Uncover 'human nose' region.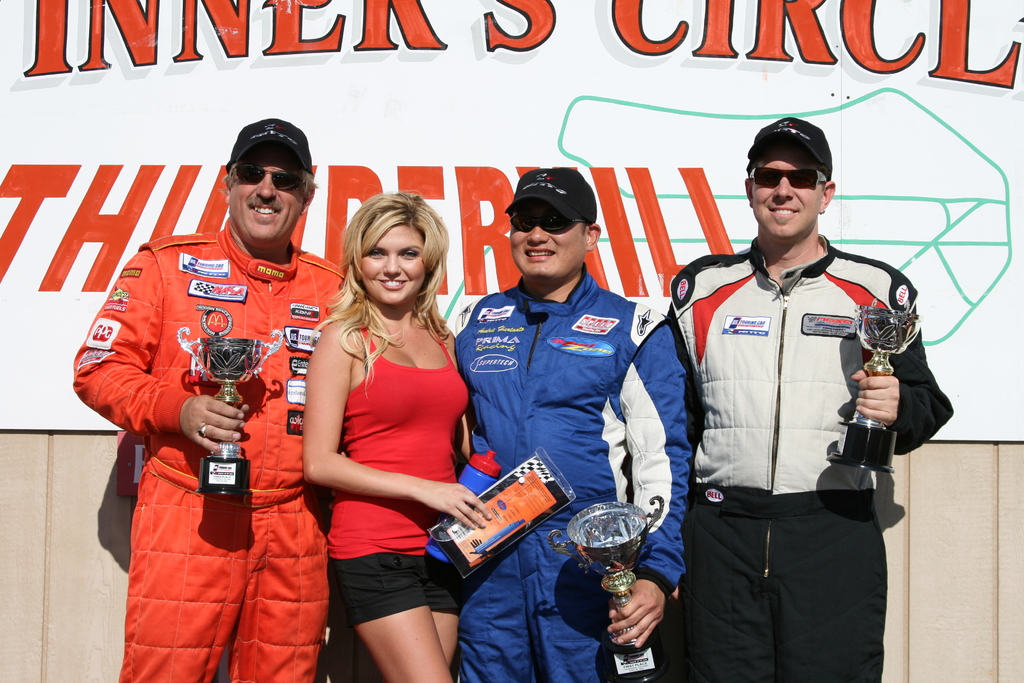
Uncovered: box(253, 173, 278, 204).
